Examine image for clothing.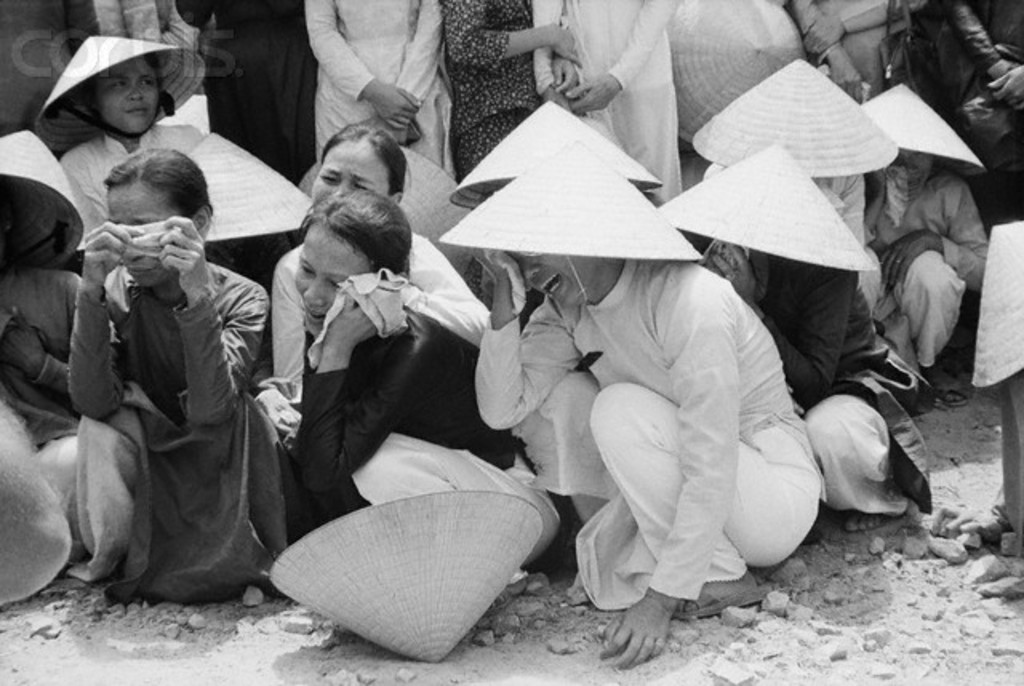
Examination result: box=[51, 162, 288, 625].
